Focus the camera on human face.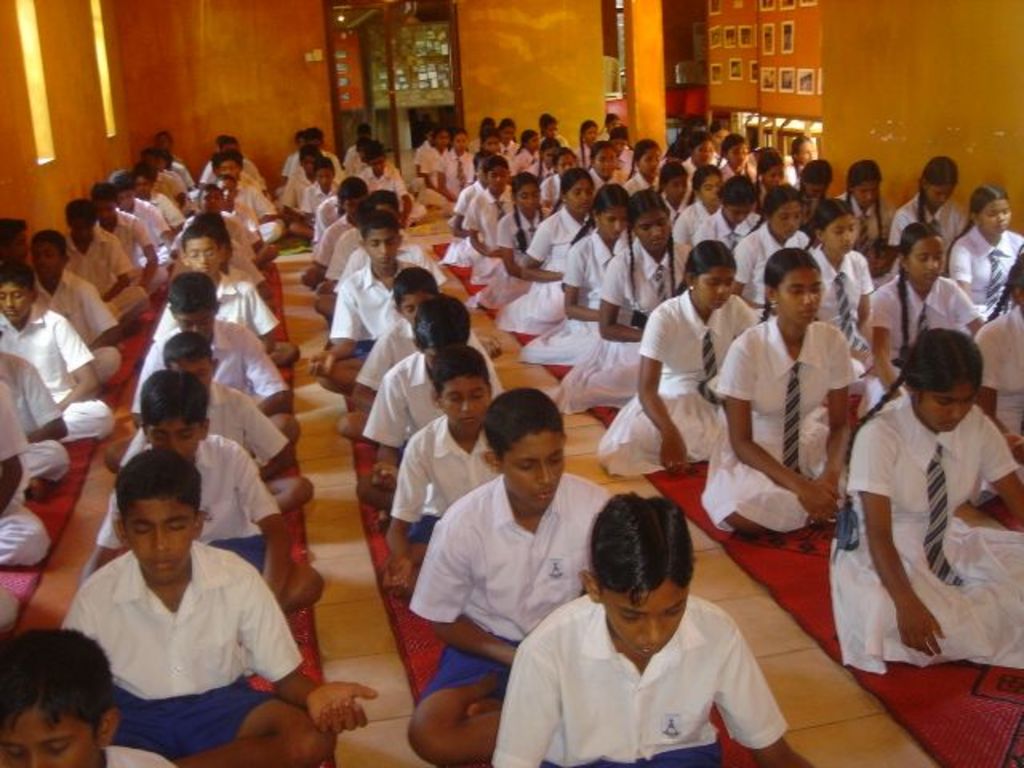
Focus region: x1=698 y1=176 x2=725 y2=203.
